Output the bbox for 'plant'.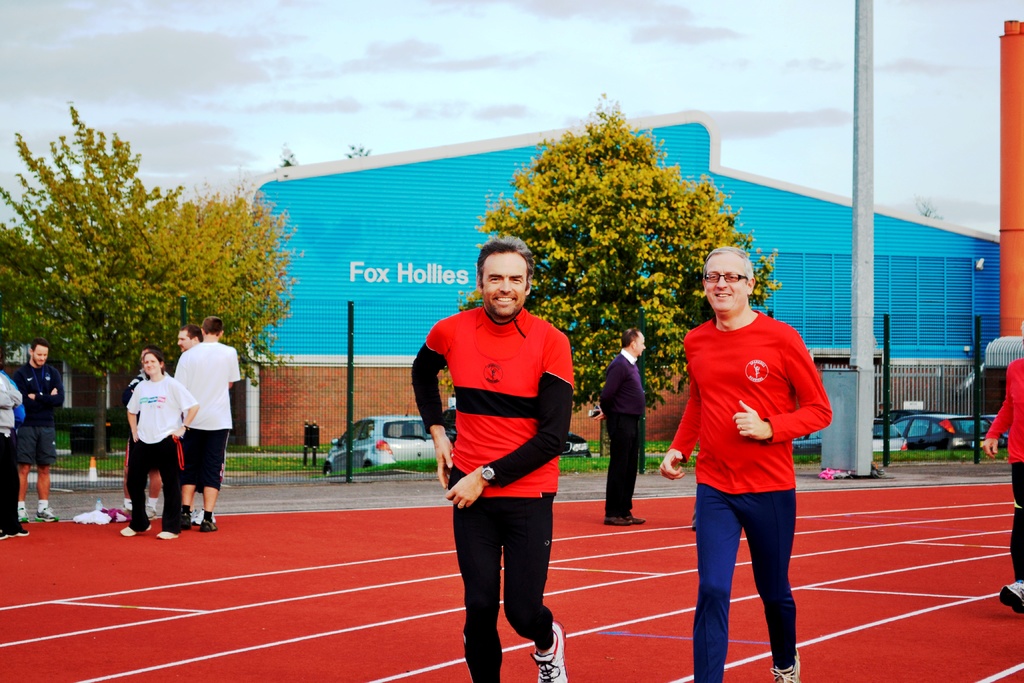
{"left": 642, "top": 431, "right": 672, "bottom": 452}.
